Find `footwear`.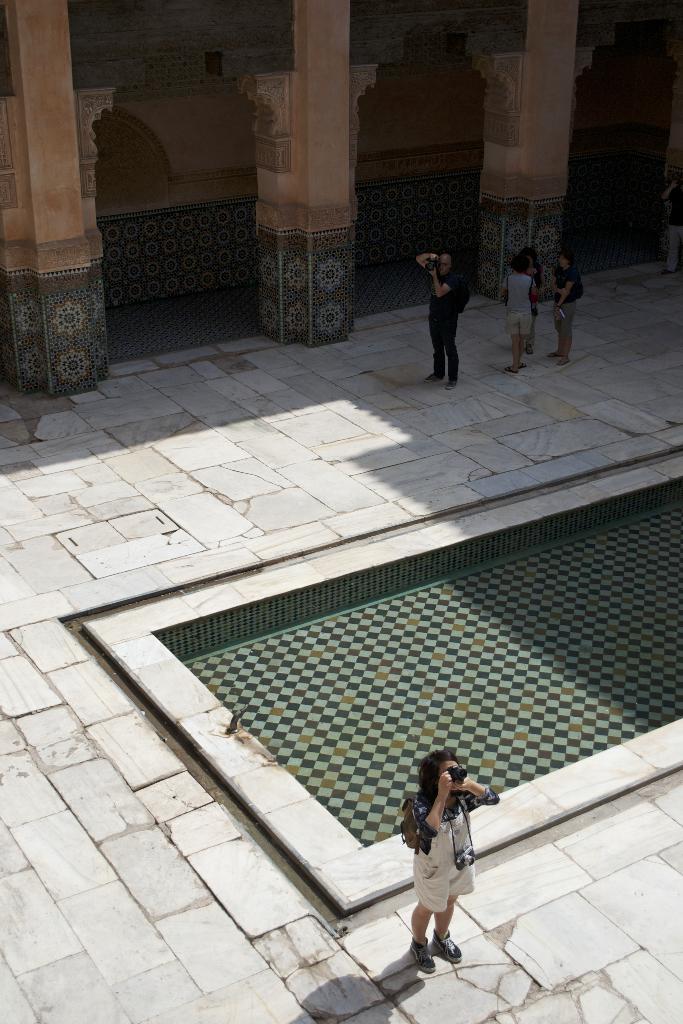
[442,376,458,388].
